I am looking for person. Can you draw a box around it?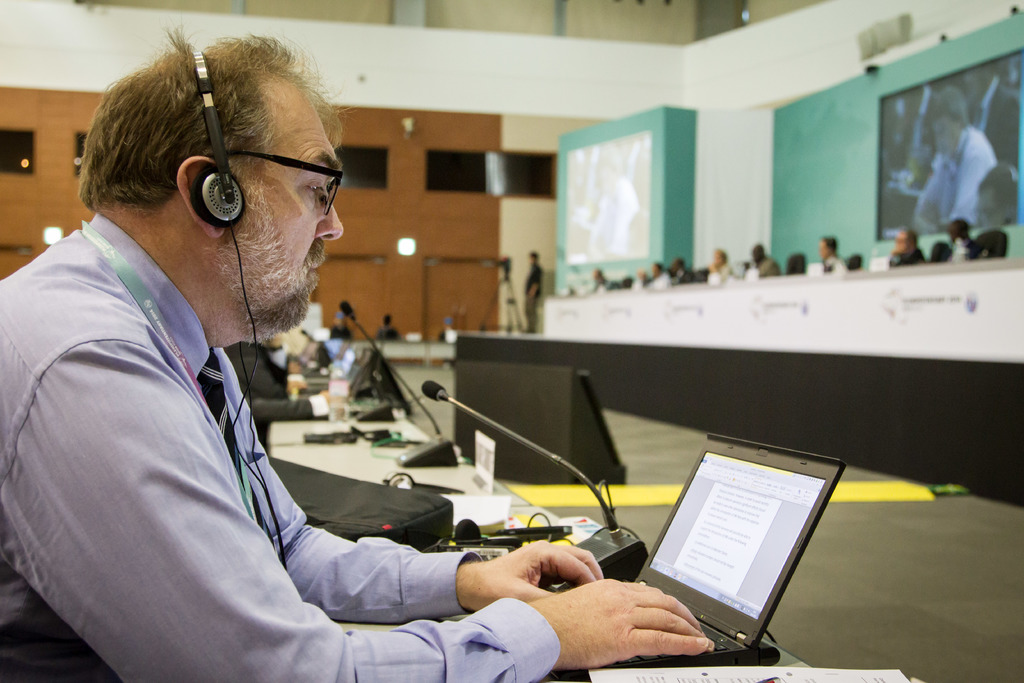
Sure, the bounding box is detection(518, 249, 544, 334).
